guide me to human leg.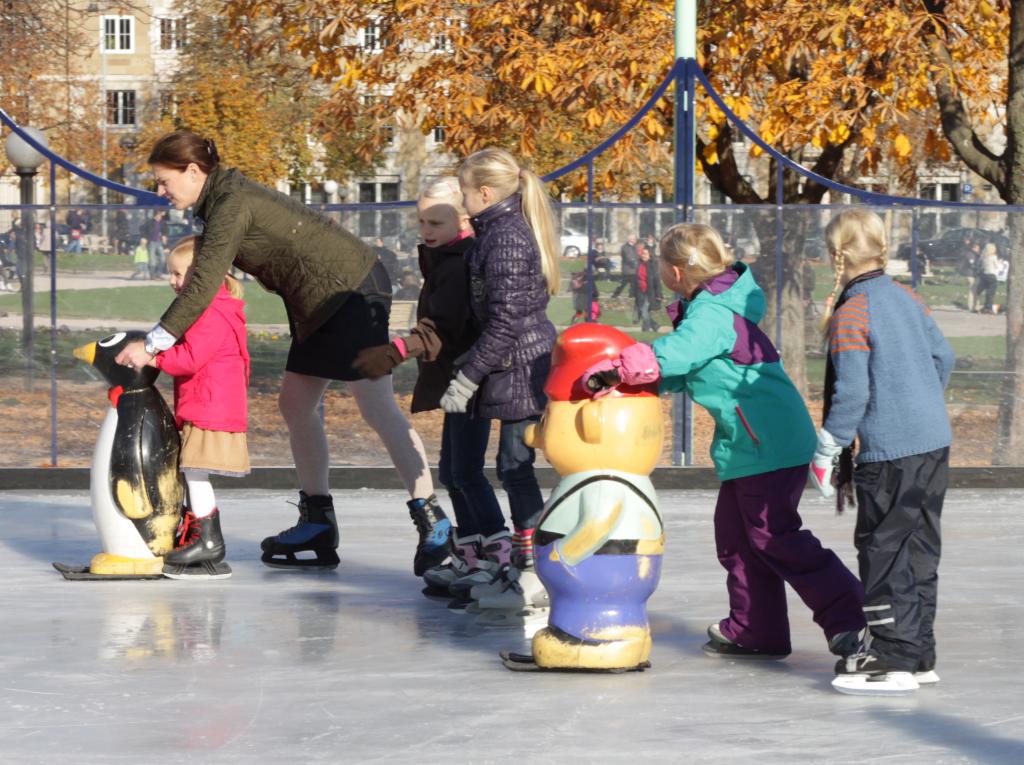
Guidance: <region>279, 311, 416, 560</region>.
